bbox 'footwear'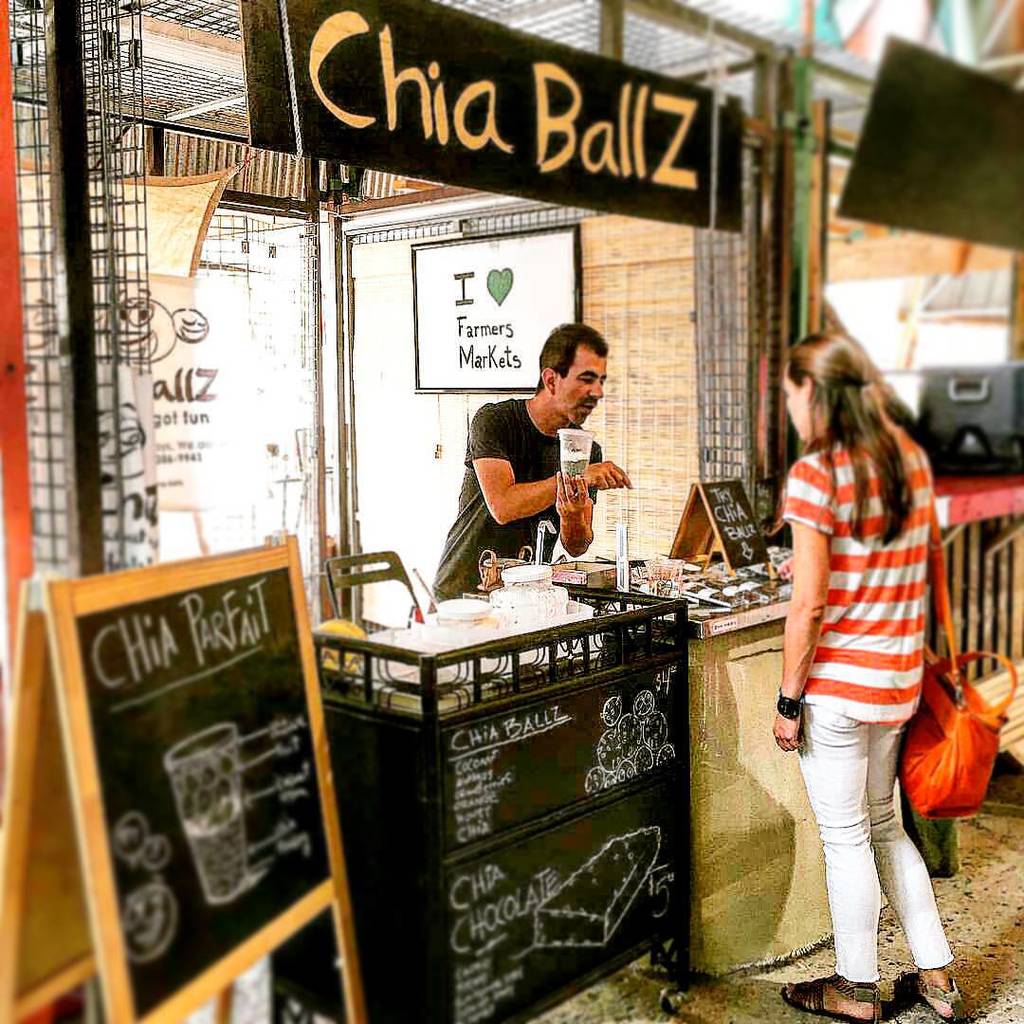
Rect(792, 982, 885, 1013)
